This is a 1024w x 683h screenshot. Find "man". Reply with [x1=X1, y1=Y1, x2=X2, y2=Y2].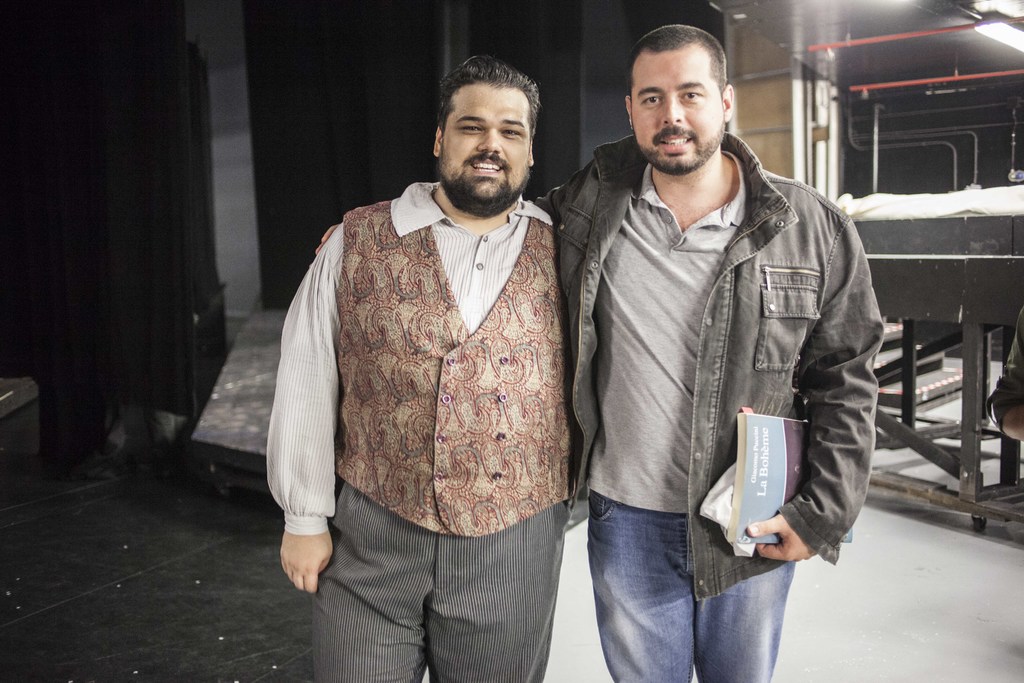
[x1=265, y1=48, x2=592, y2=682].
